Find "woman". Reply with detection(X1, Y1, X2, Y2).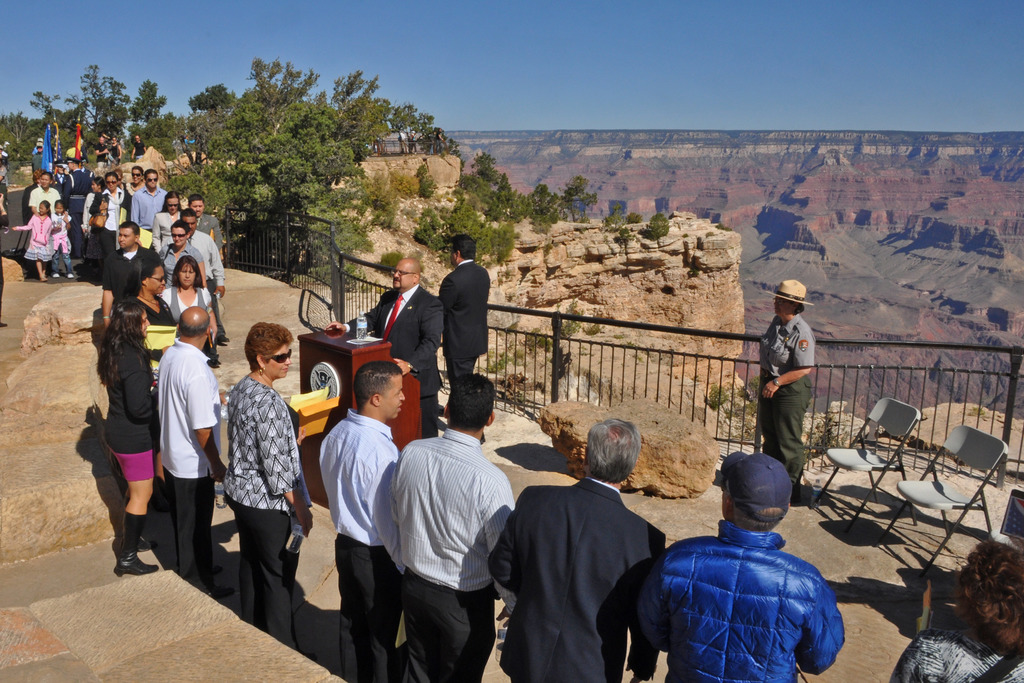
detection(161, 256, 220, 343).
